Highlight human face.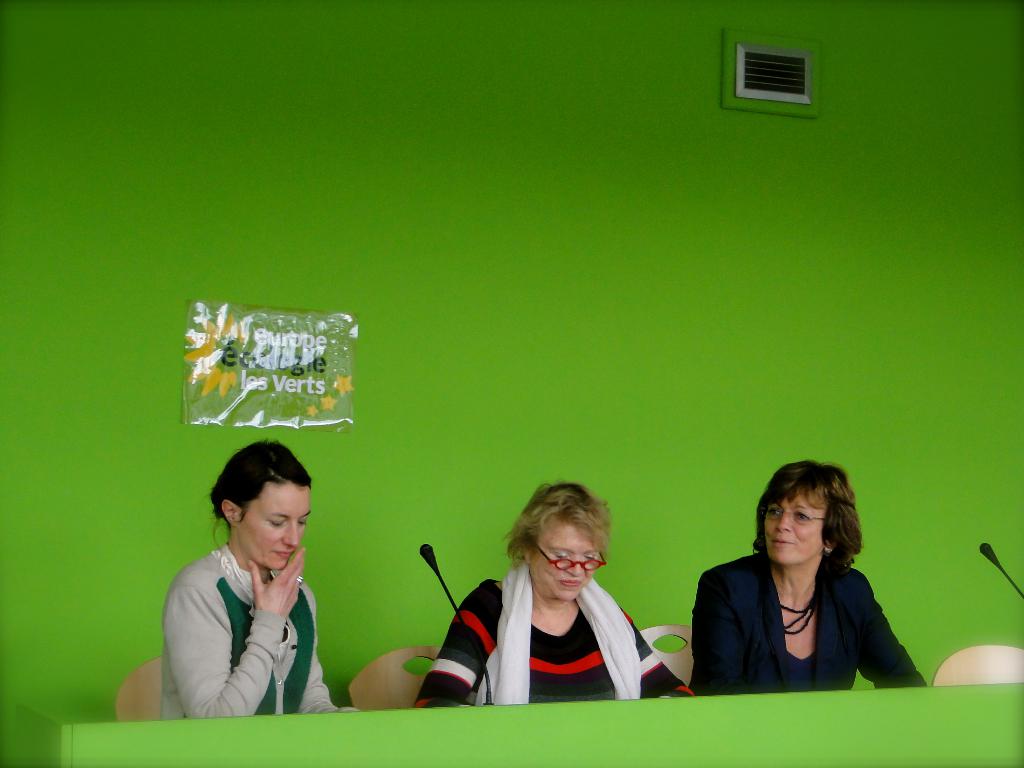
Highlighted region: BBox(232, 478, 316, 587).
